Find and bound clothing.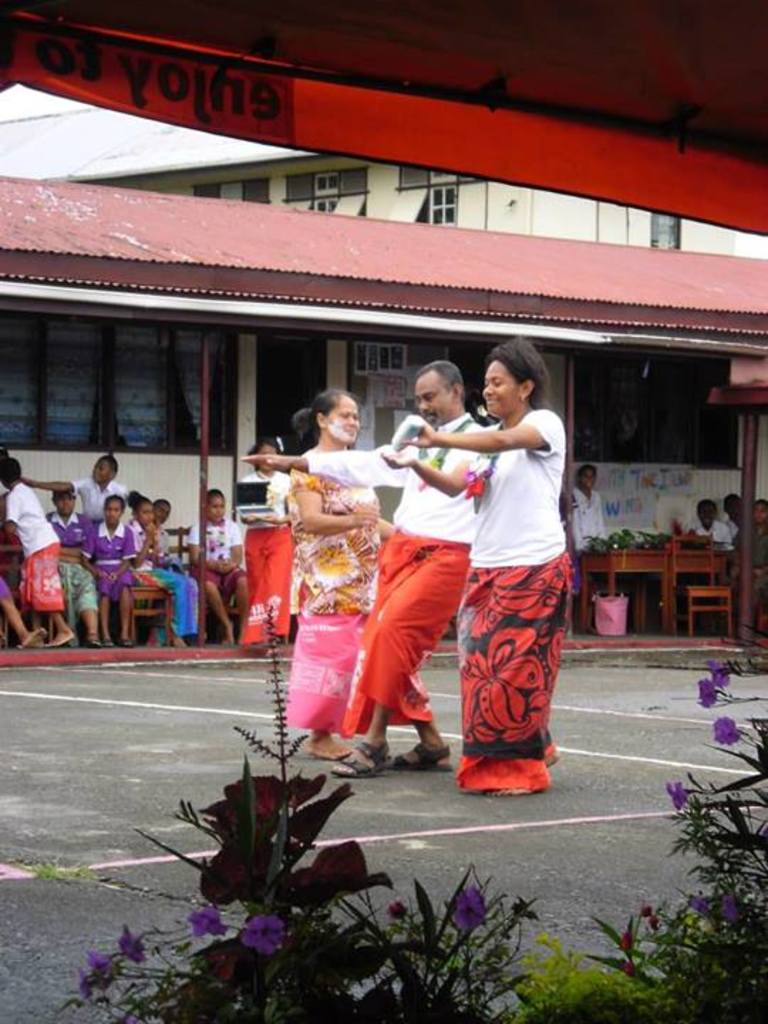
Bound: pyautogui.locateOnScreen(71, 474, 131, 521).
